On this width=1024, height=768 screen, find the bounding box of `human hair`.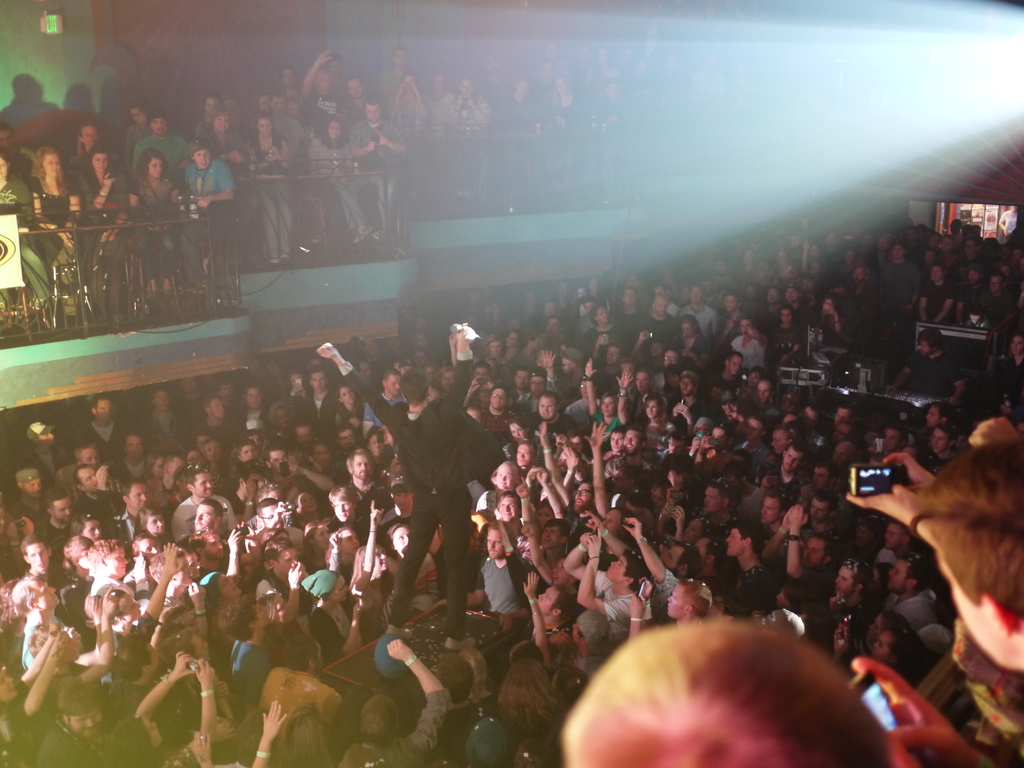
Bounding box: {"x1": 134, "y1": 148, "x2": 168, "y2": 184}.
